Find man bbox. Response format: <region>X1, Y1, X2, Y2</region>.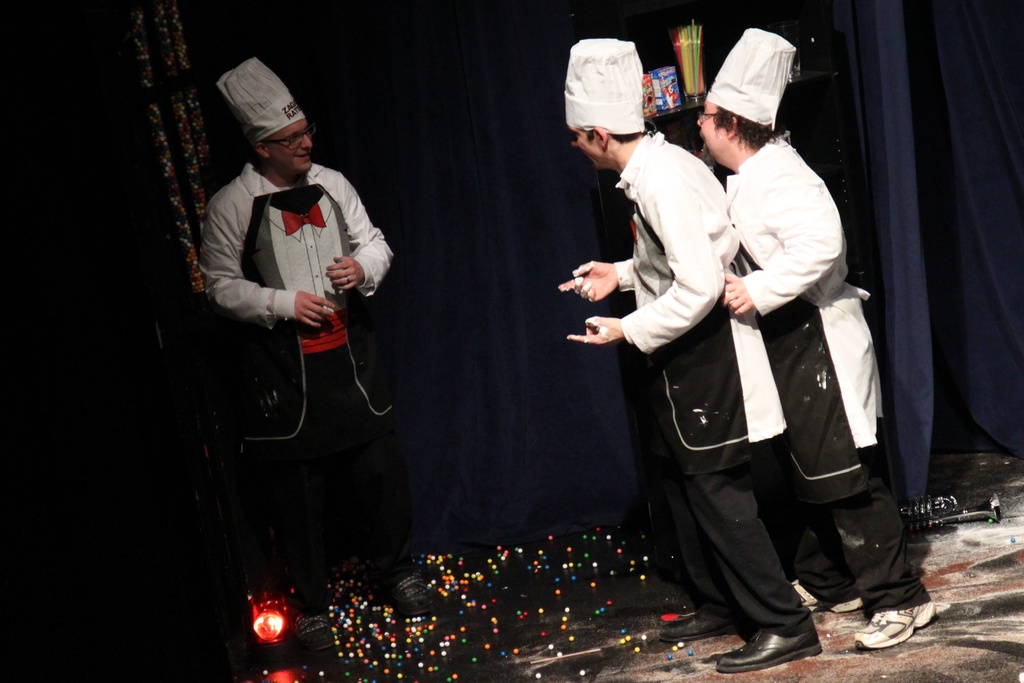
<region>554, 37, 844, 675</region>.
